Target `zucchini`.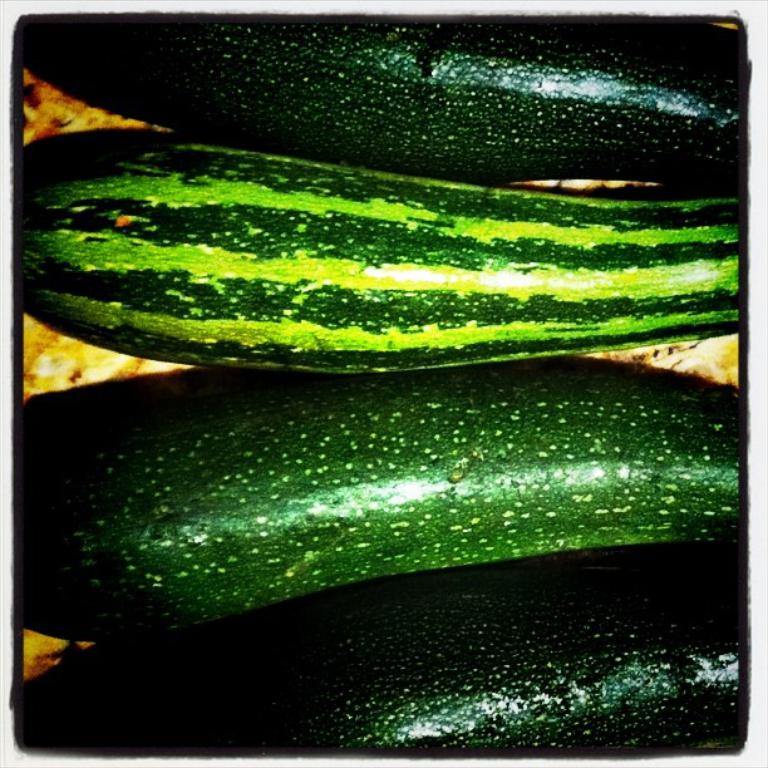
Target region: [left=25, top=6, right=738, bottom=182].
